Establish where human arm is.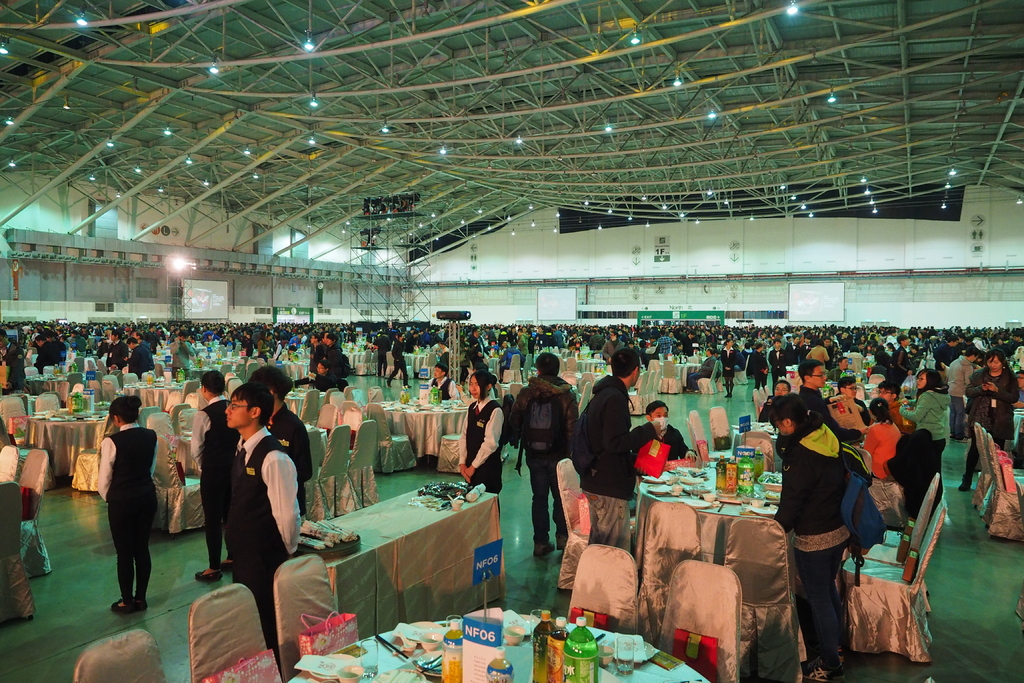
Established at <bbox>557, 385, 591, 473</bbox>.
